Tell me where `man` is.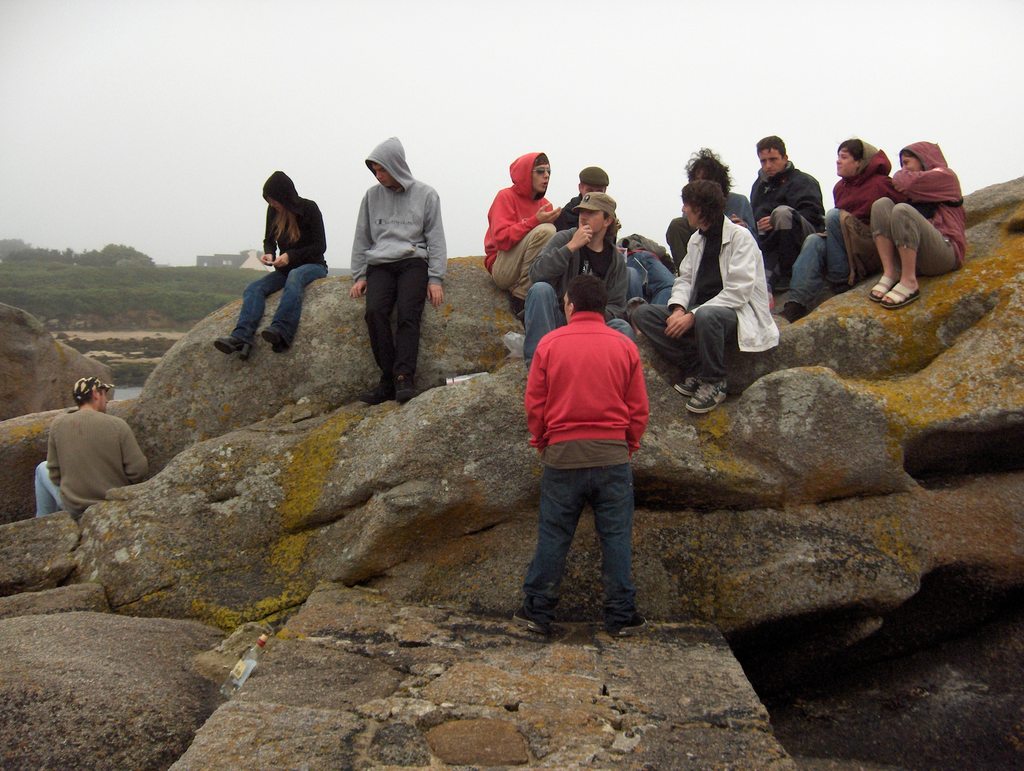
`man` is at select_region(483, 150, 564, 321).
